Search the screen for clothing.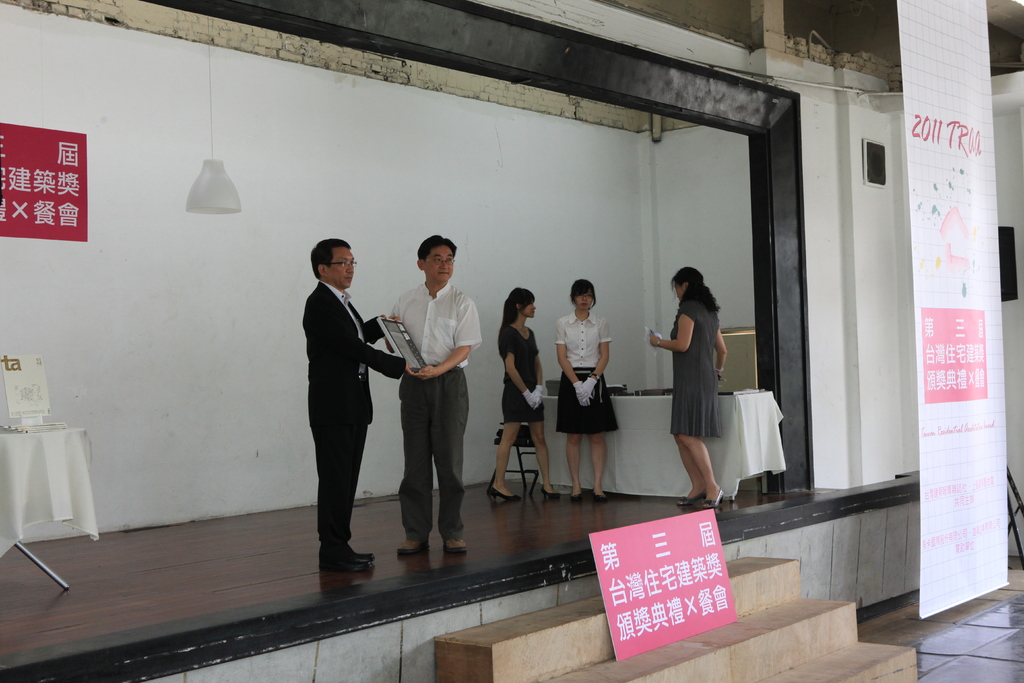
Found at 550,315,620,433.
